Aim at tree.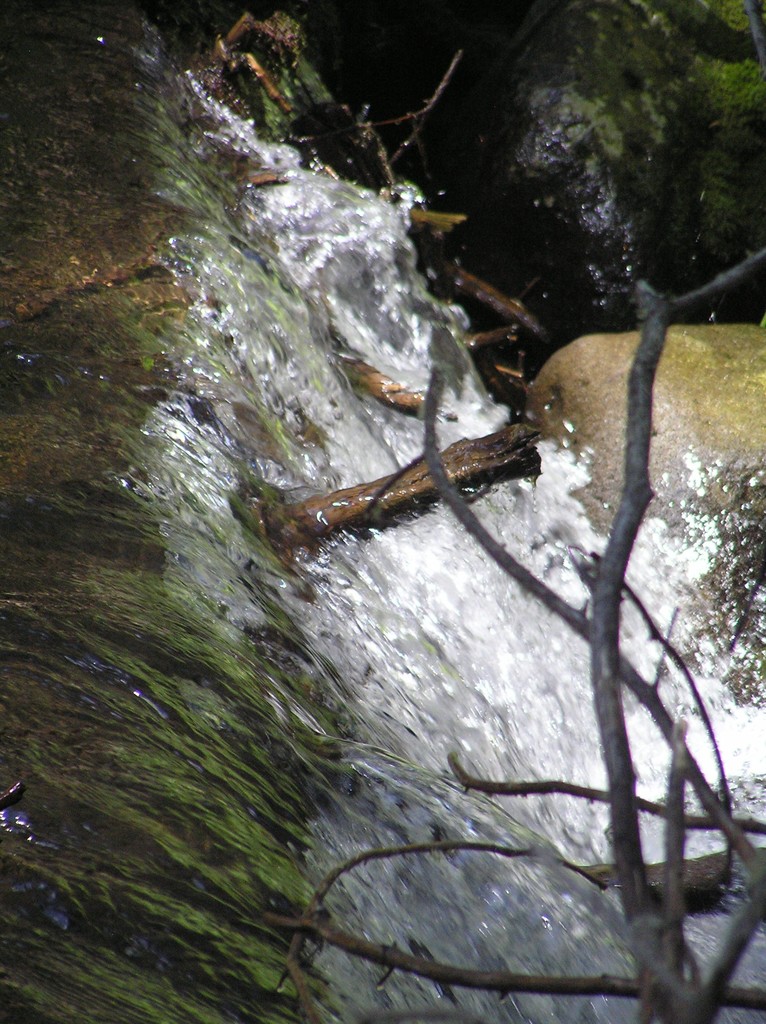
Aimed at BBox(262, 251, 765, 1023).
